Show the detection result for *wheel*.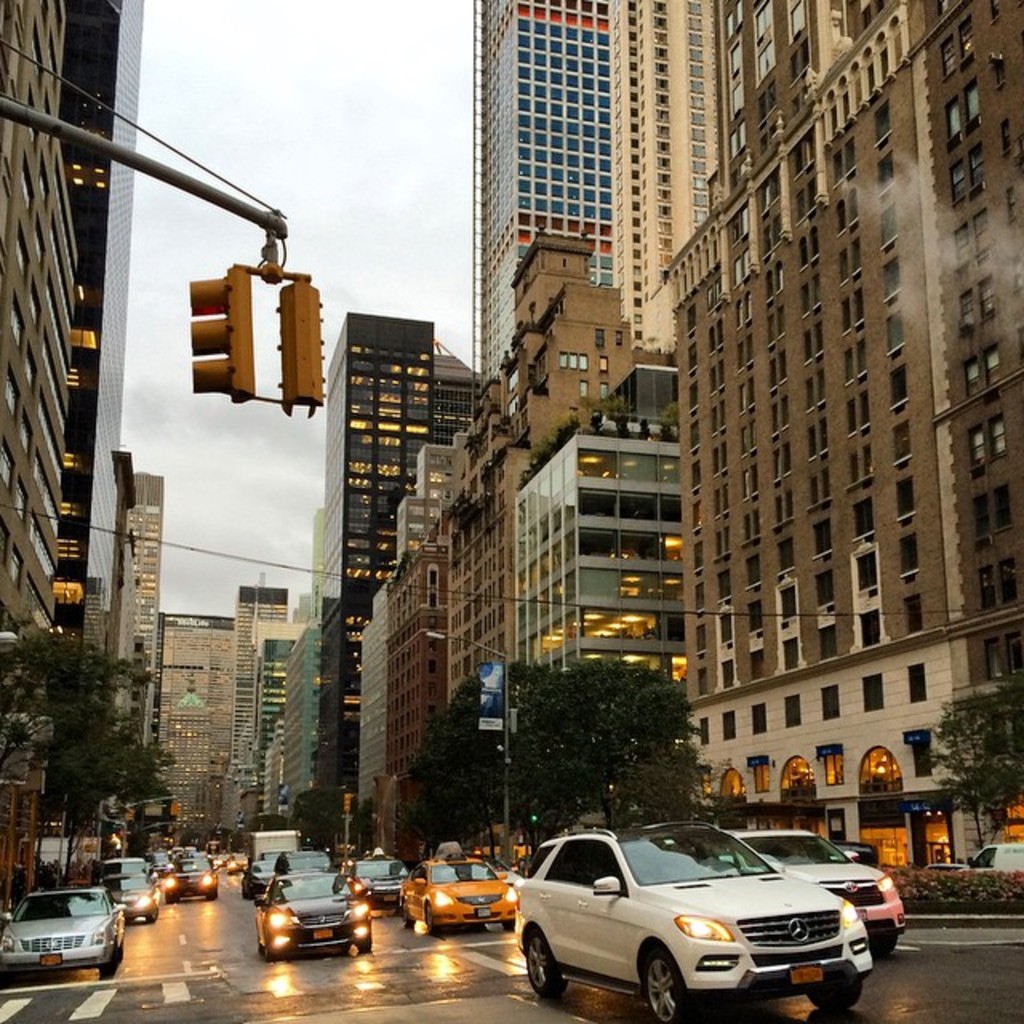
l=501, t=918, r=515, b=933.
